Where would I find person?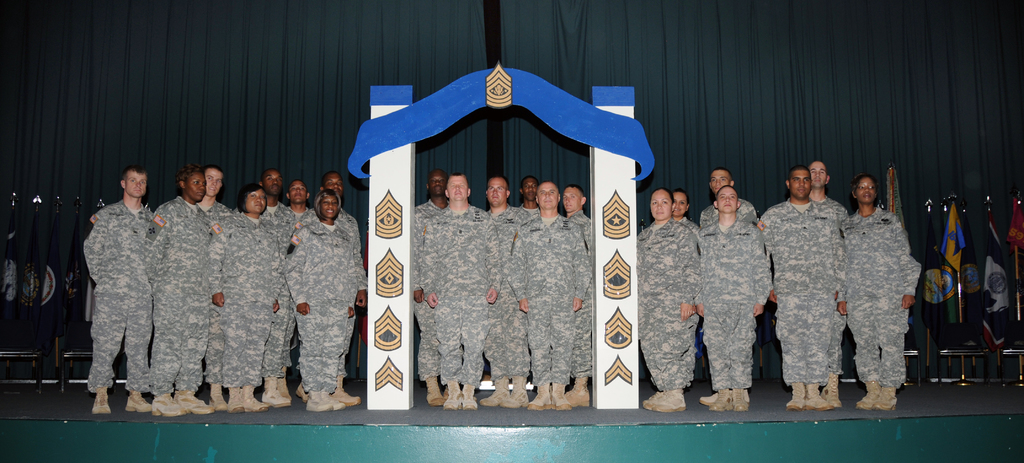
At (485, 175, 524, 403).
